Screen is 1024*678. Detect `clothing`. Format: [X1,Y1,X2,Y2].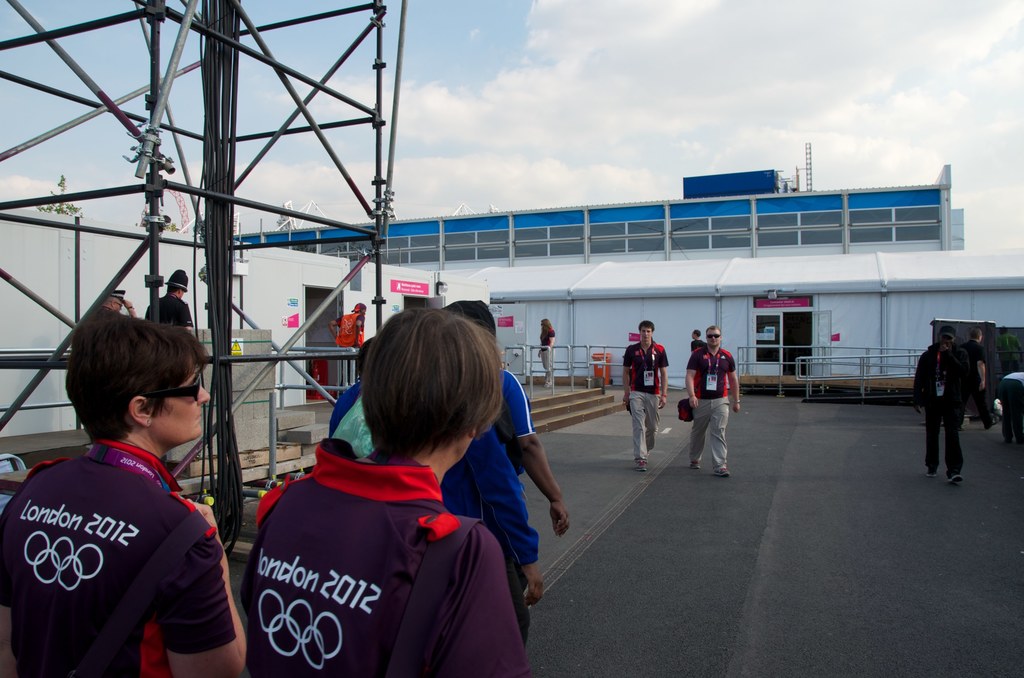
[440,435,538,565].
